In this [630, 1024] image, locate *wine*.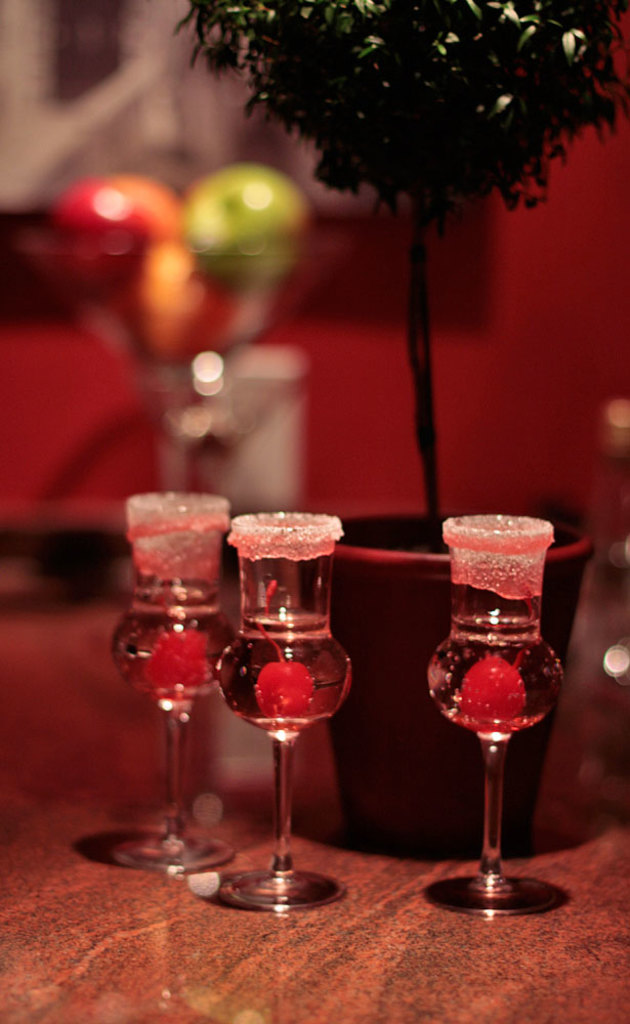
Bounding box: (x1=417, y1=626, x2=572, y2=730).
